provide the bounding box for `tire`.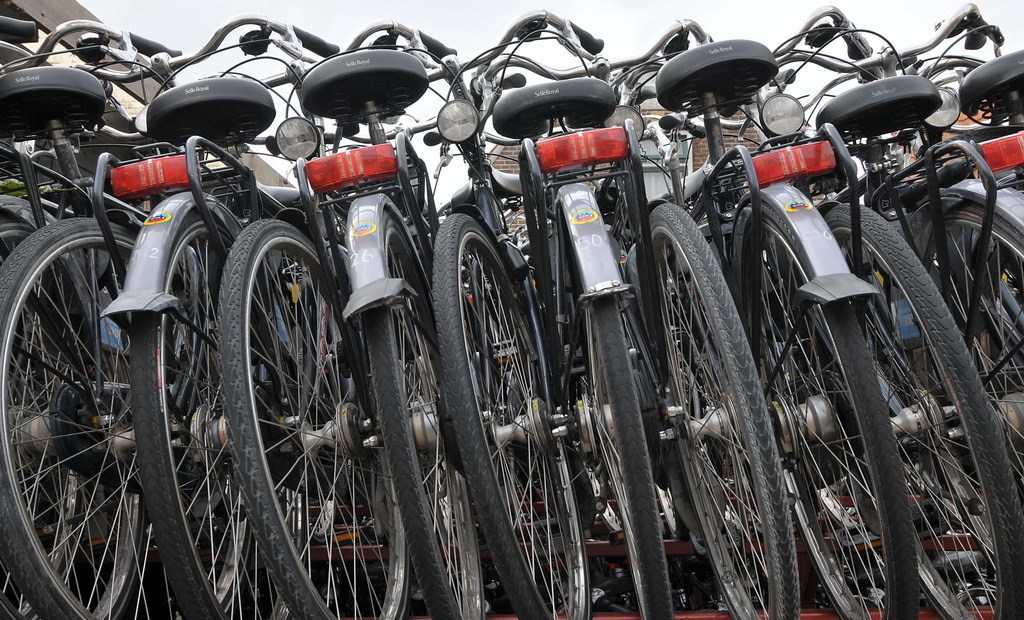
locate(225, 214, 403, 619).
